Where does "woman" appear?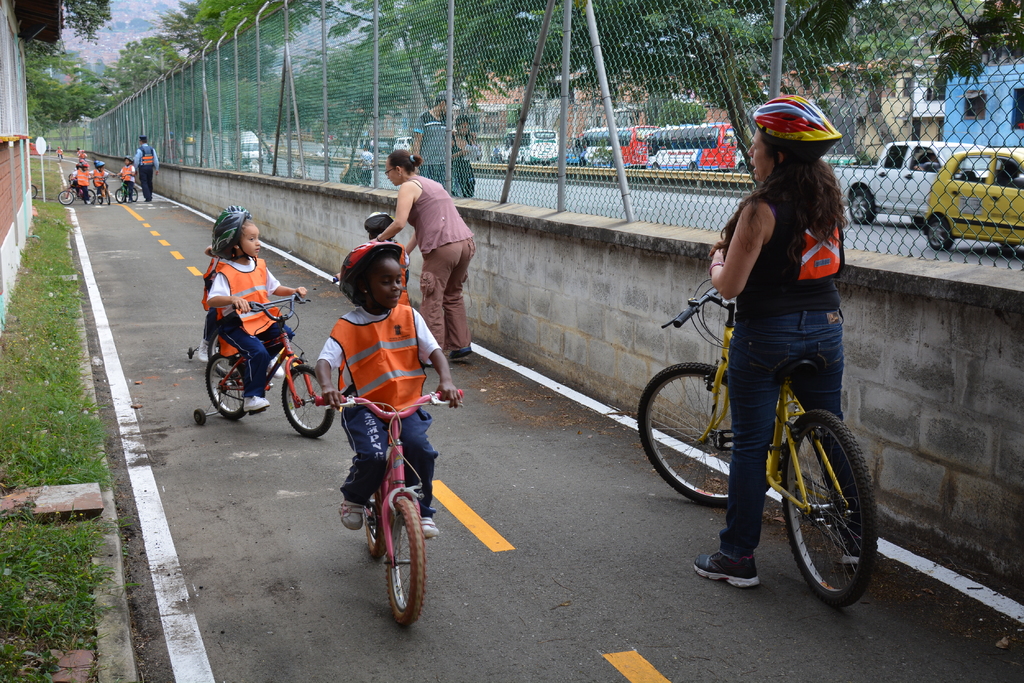
Appears at x1=655, y1=123, x2=867, y2=587.
